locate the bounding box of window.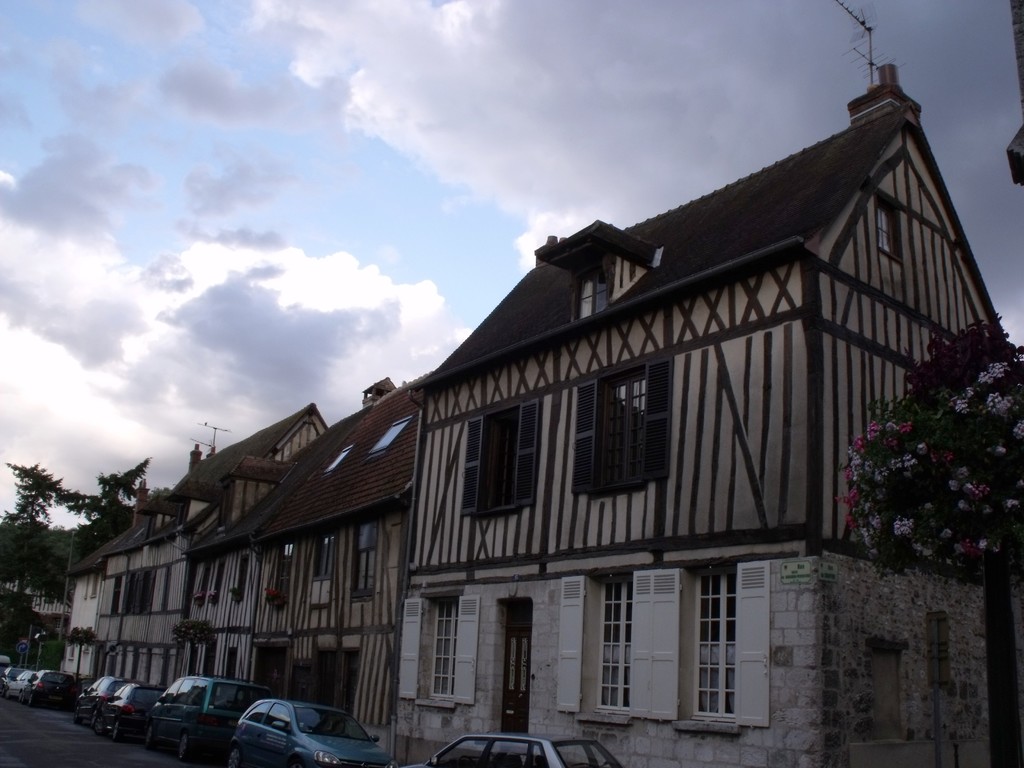
Bounding box: (326,438,353,481).
